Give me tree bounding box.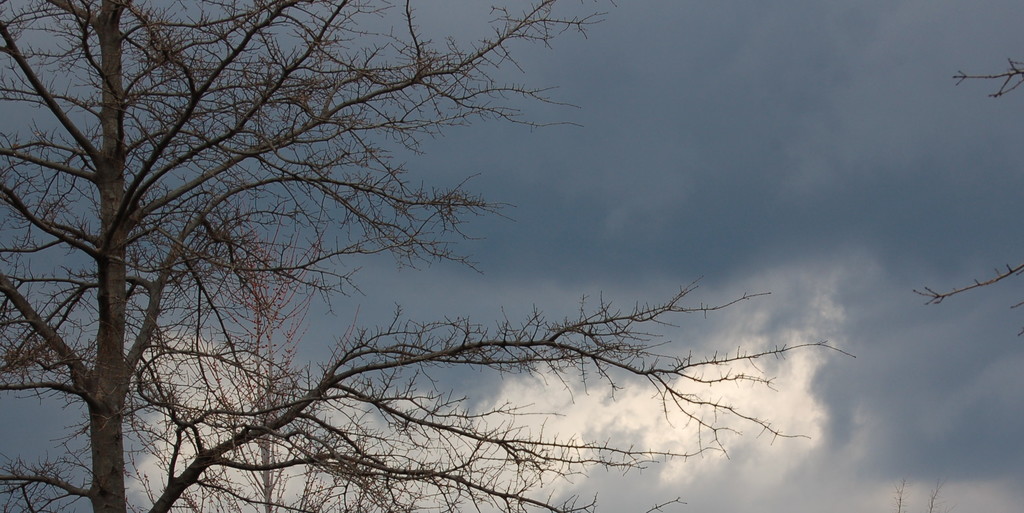
0, 0, 856, 512.
